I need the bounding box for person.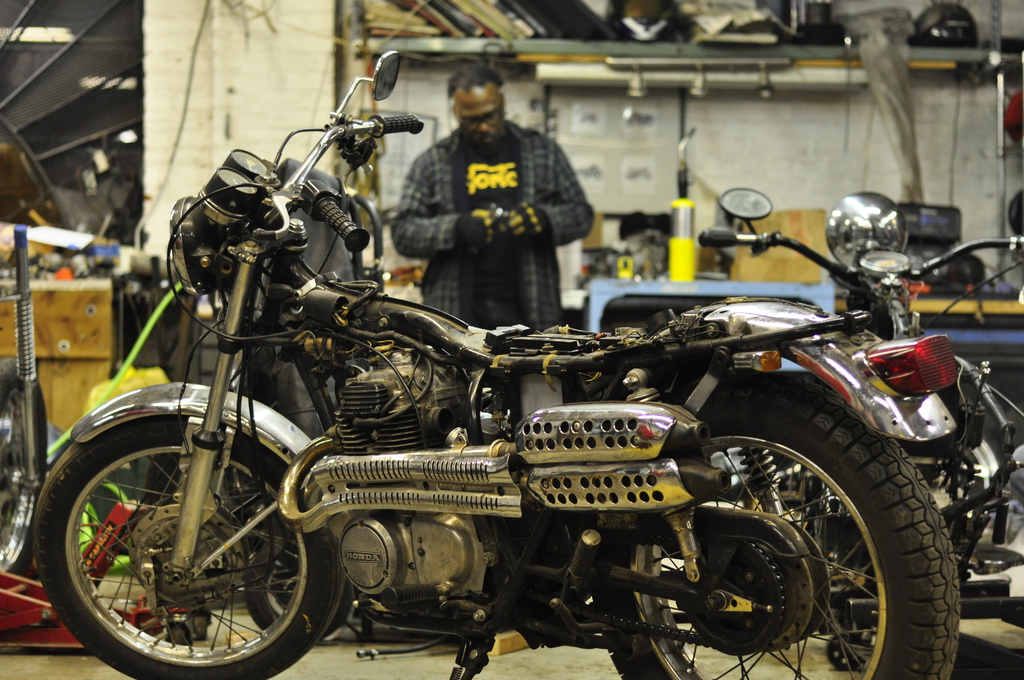
Here it is: {"left": 391, "top": 61, "right": 598, "bottom": 333}.
